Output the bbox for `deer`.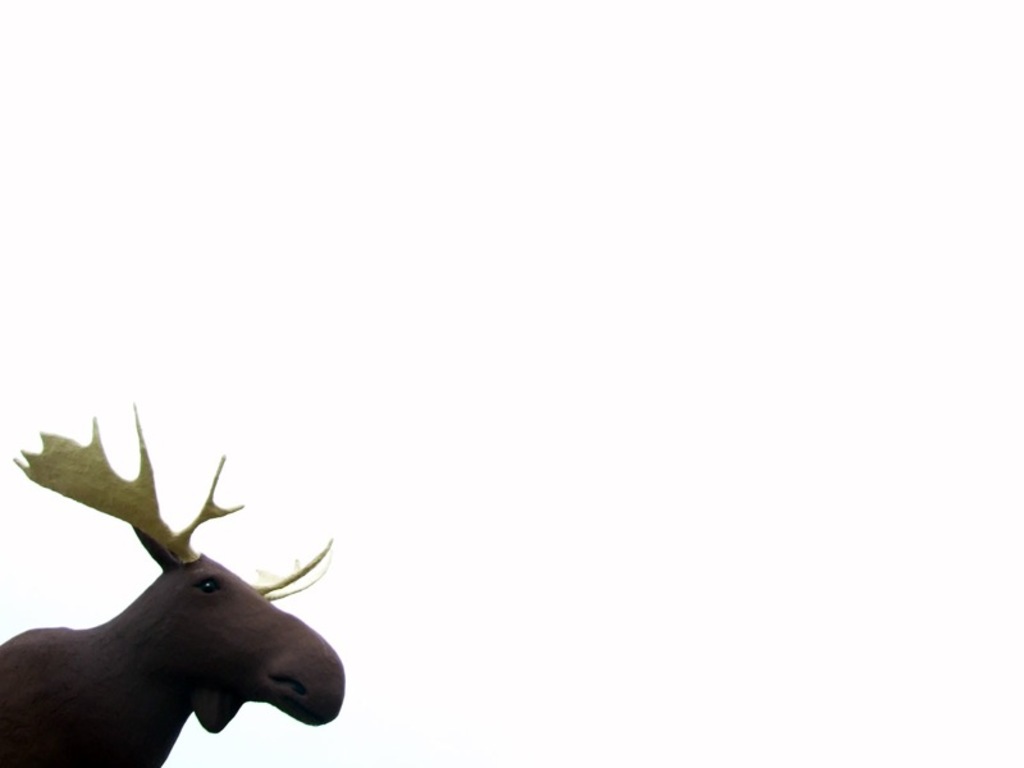
<bbox>0, 398, 343, 767</bbox>.
